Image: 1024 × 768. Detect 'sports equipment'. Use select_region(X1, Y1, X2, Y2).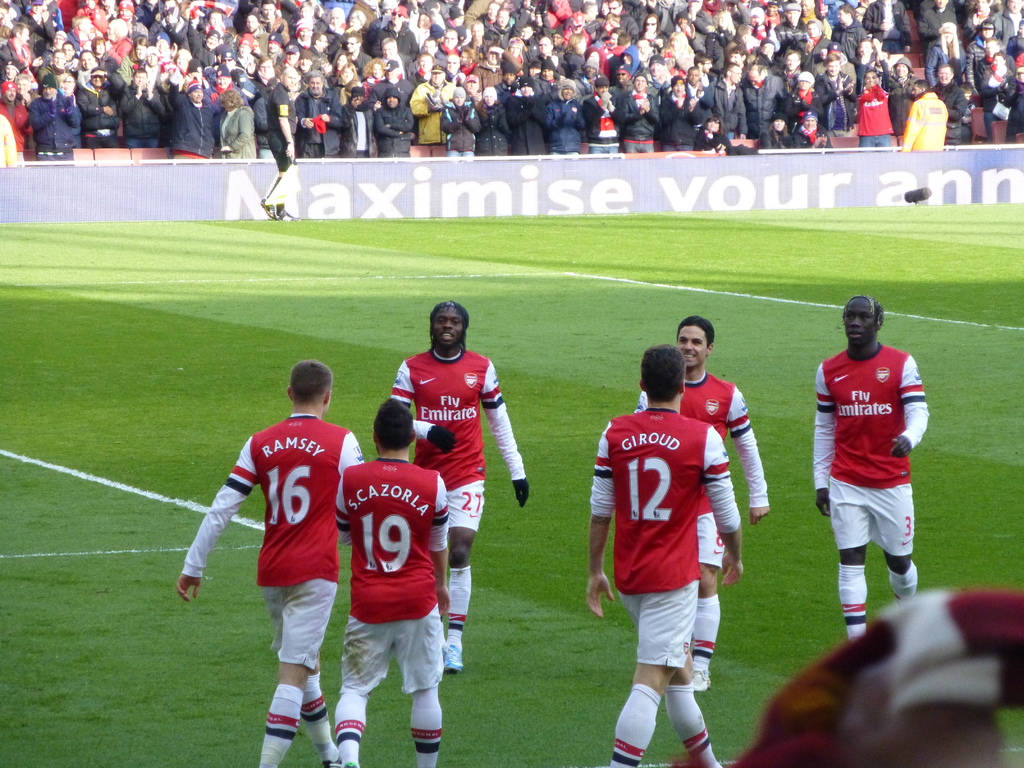
select_region(342, 460, 440, 626).
